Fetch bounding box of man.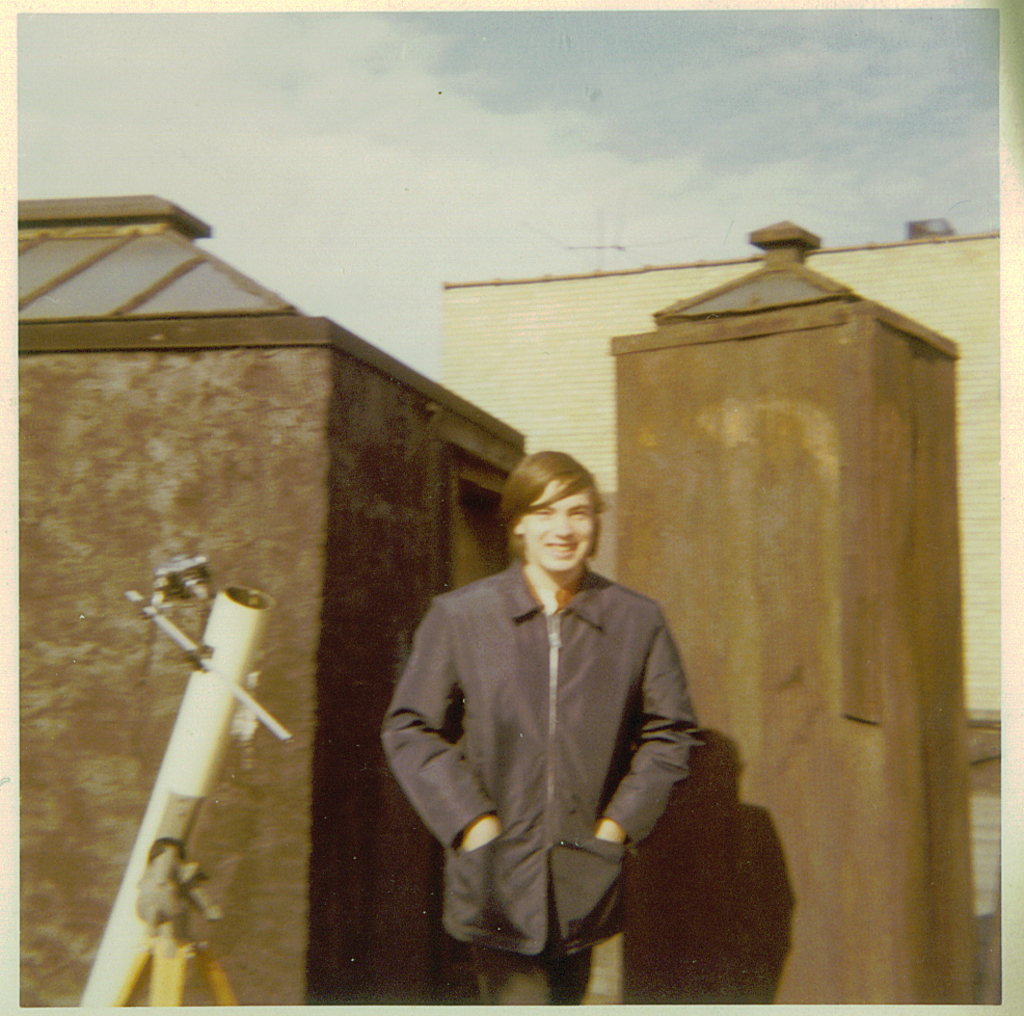
Bbox: crop(377, 449, 704, 1010).
